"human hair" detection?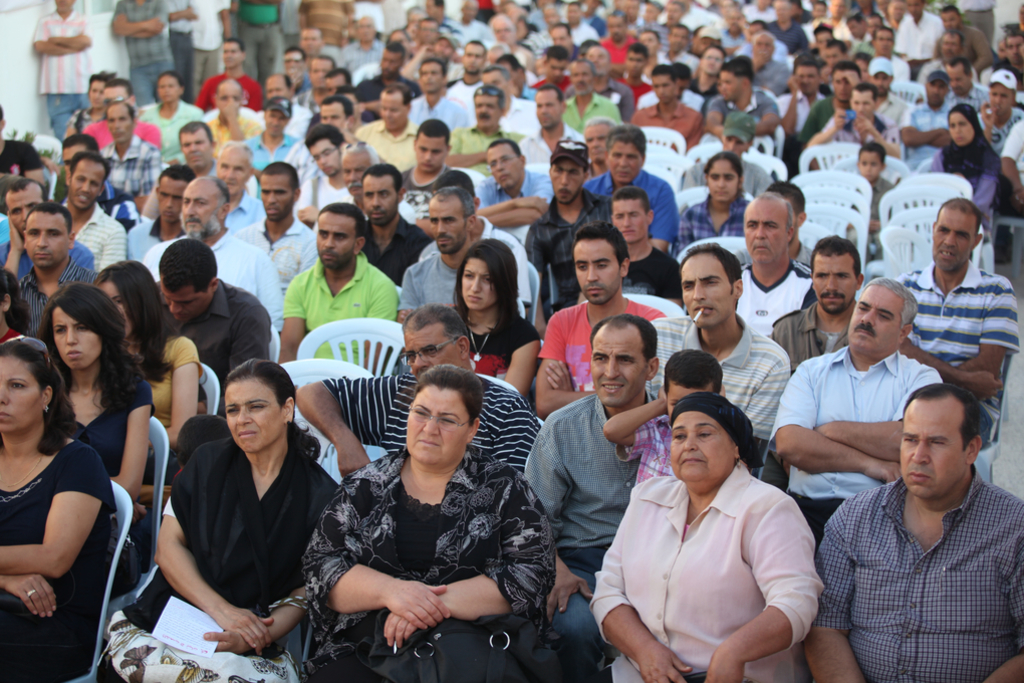
<region>35, 269, 135, 426</region>
